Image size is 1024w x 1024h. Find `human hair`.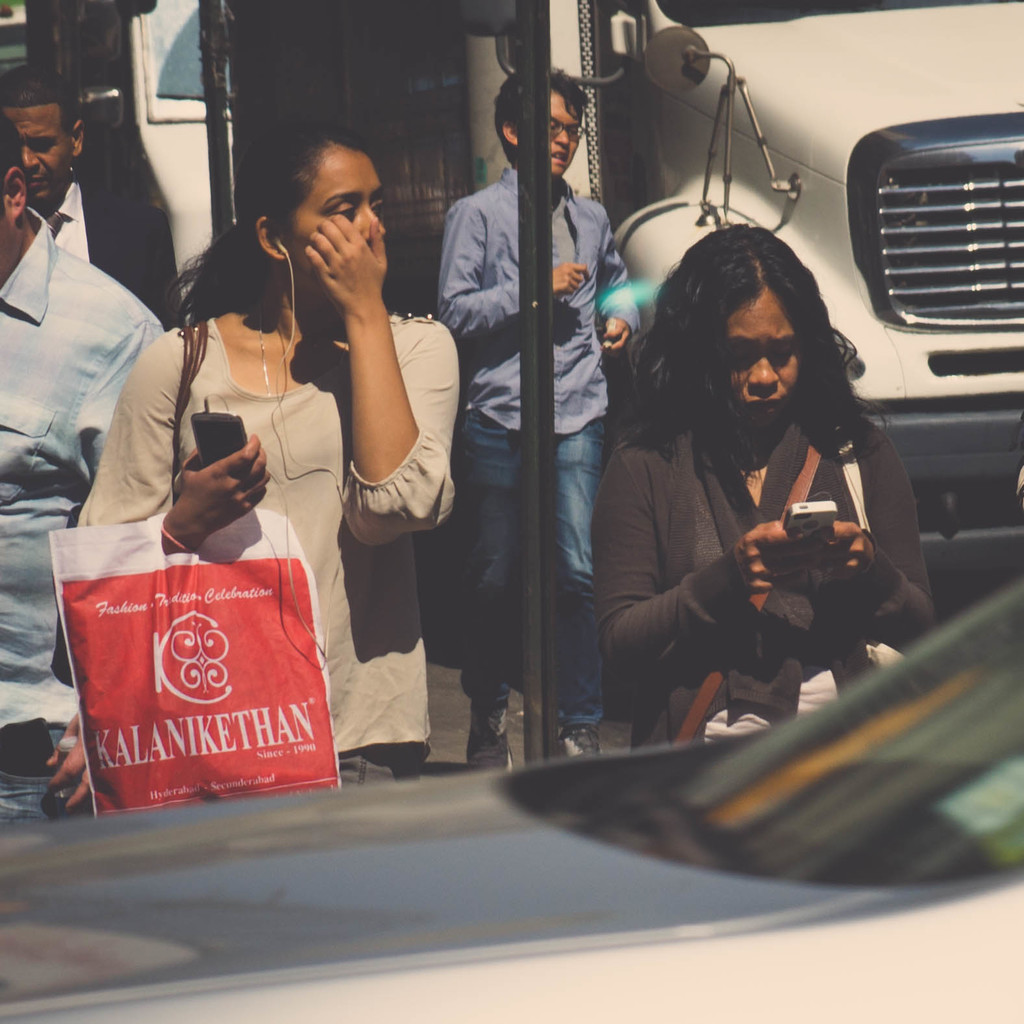
[left=660, top=225, right=866, bottom=473].
